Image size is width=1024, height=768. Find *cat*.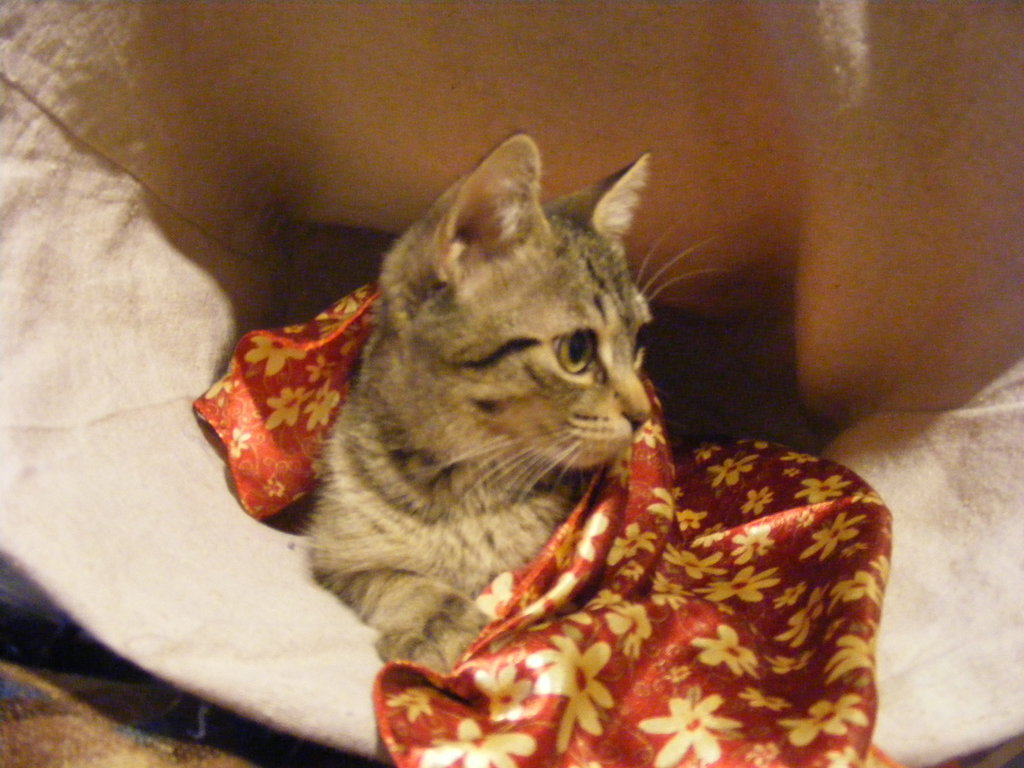
rect(291, 127, 724, 673).
